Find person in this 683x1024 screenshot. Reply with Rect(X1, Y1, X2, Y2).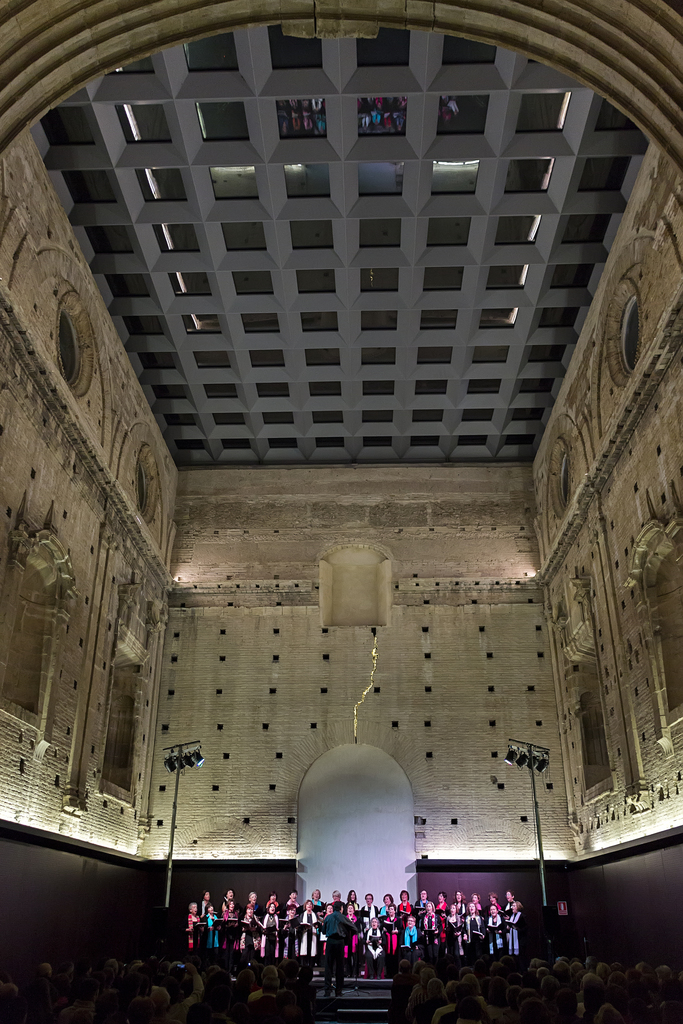
Rect(483, 902, 506, 958).
